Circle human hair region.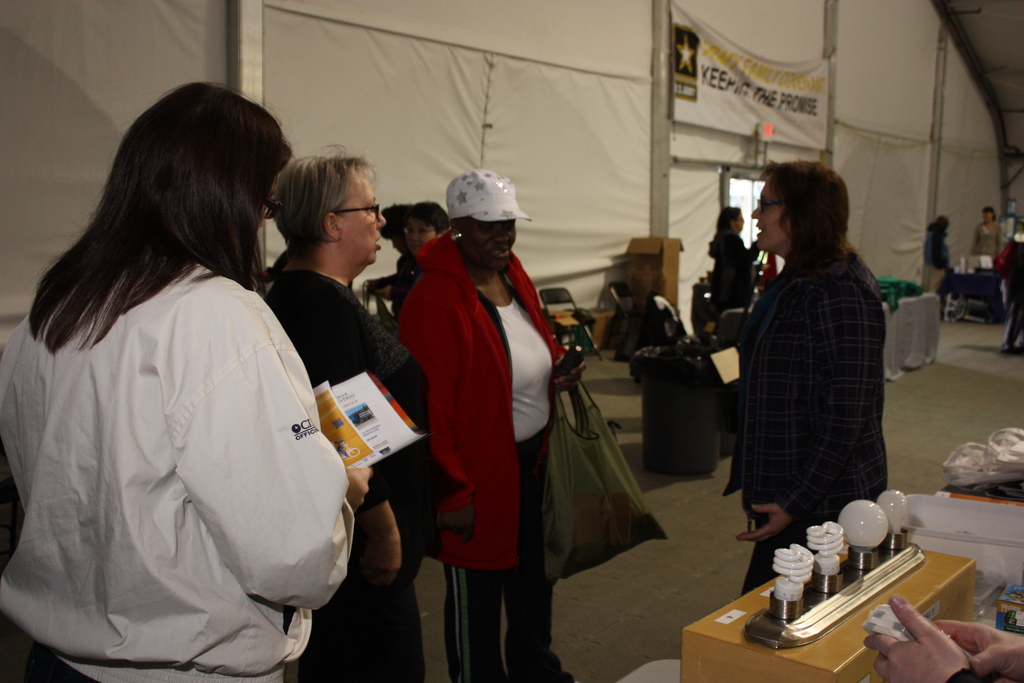
Region: [left=269, top=145, right=374, bottom=284].
